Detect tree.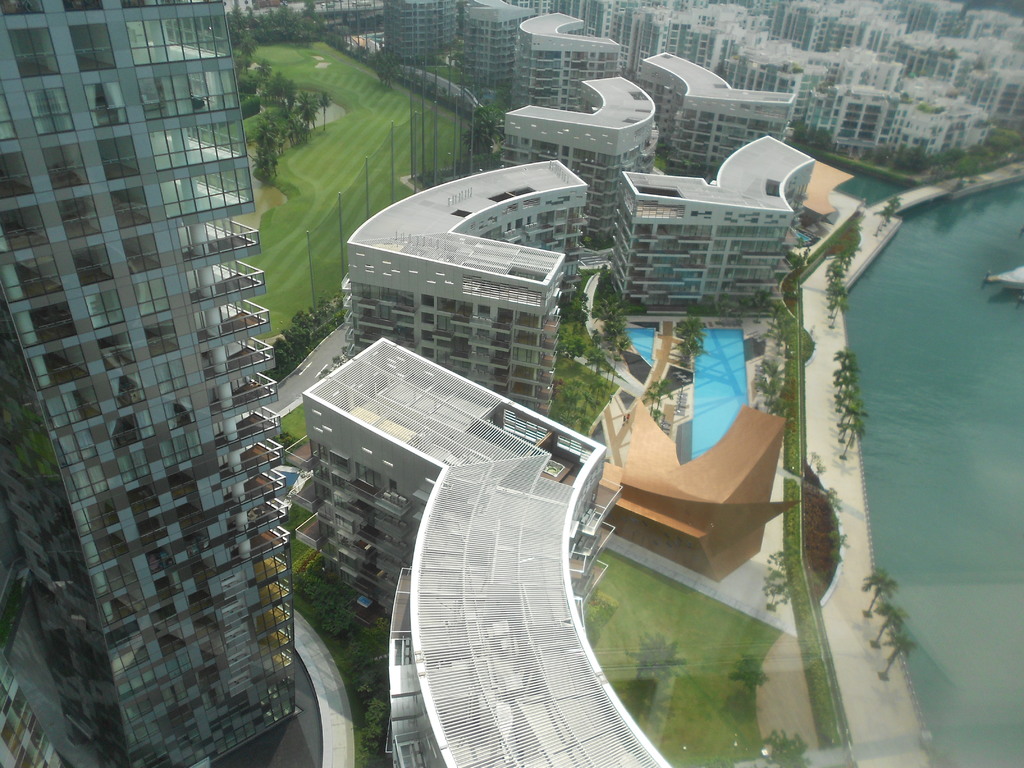
Detected at (left=620, top=627, right=687, bottom=688).
